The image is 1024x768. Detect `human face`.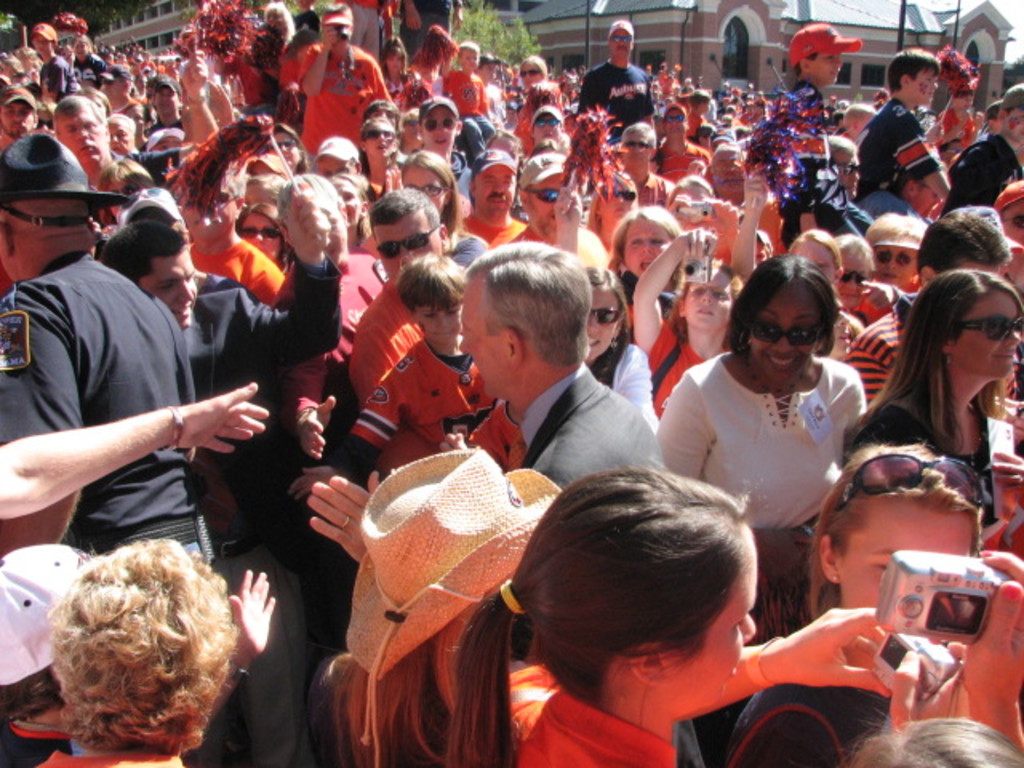
Detection: region(134, 77, 144, 91).
